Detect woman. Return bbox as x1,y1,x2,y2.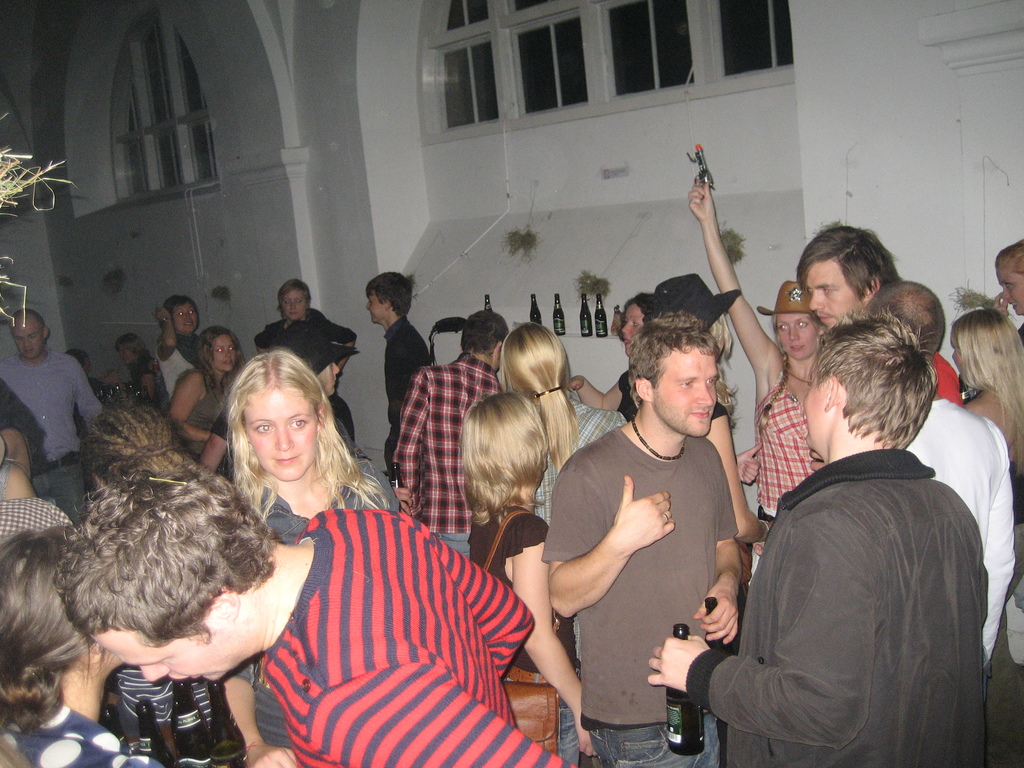
163,326,252,478.
